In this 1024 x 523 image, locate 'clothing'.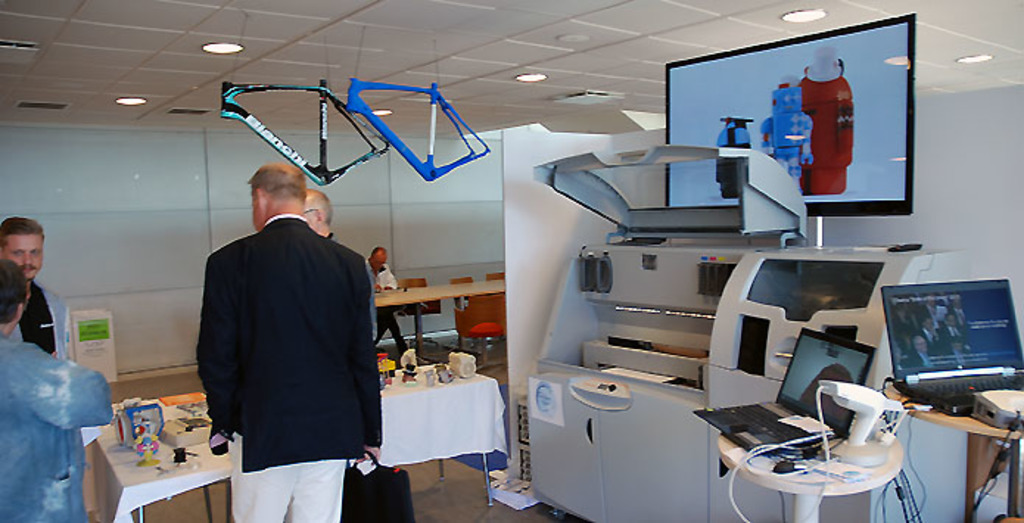
Bounding box: Rect(0, 326, 108, 522).
